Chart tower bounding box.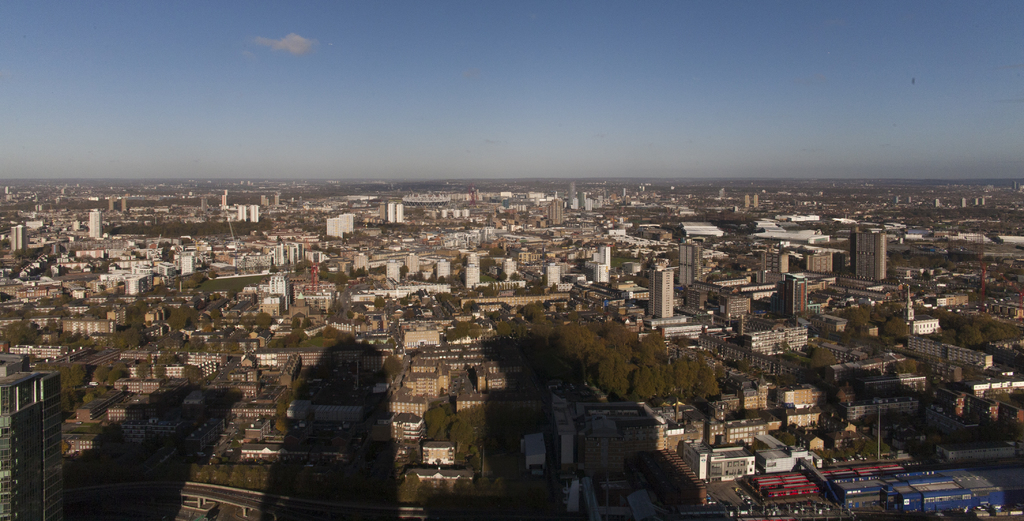
Charted: left=852, top=234, right=884, bottom=282.
